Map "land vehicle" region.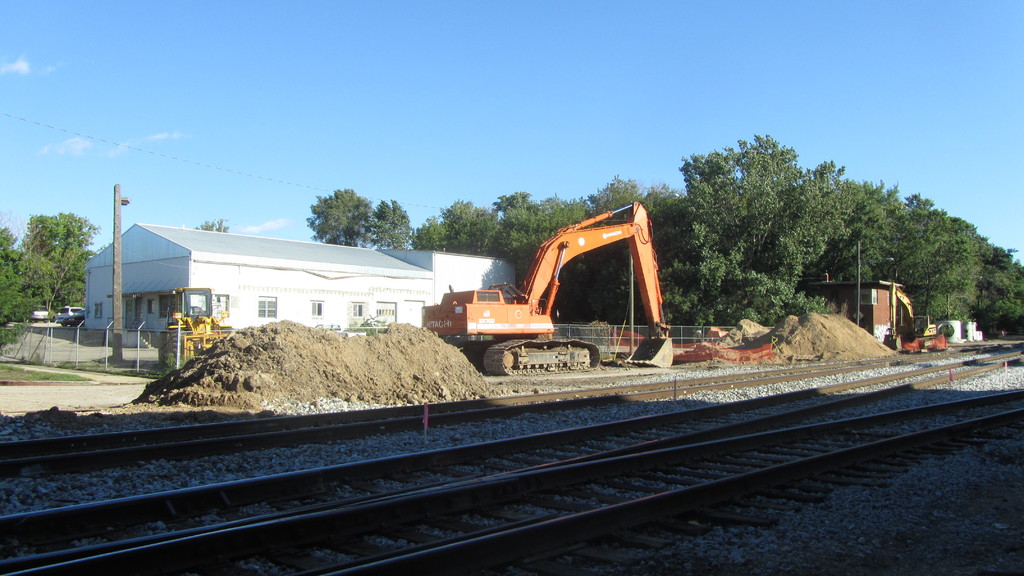
Mapped to box(163, 289, 234, 367).
